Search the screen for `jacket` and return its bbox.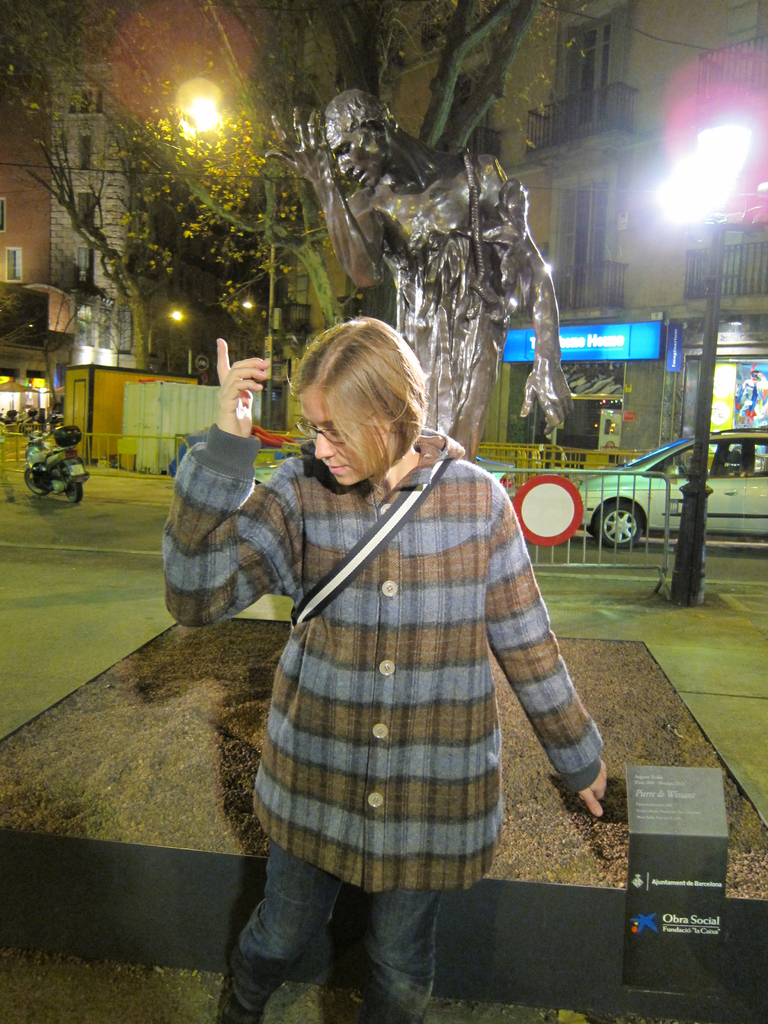
Found: crop(159, 424, 608, 892).
